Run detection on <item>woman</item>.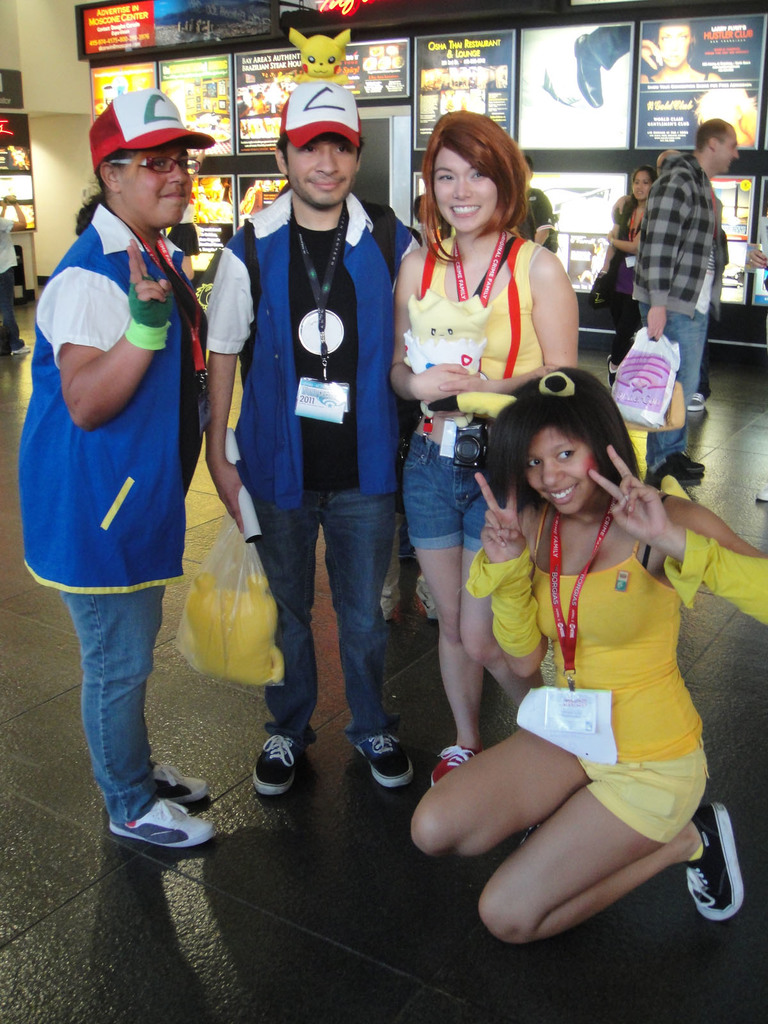
Result: 425, 385, 740, 954.
